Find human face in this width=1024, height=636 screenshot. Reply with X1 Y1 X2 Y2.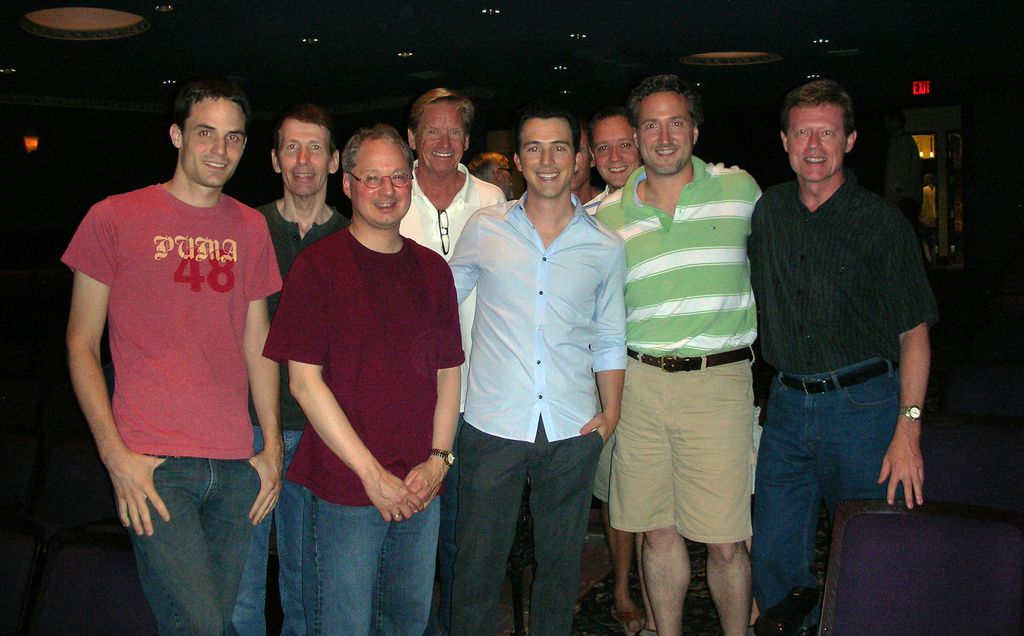
569 135 588 186.
